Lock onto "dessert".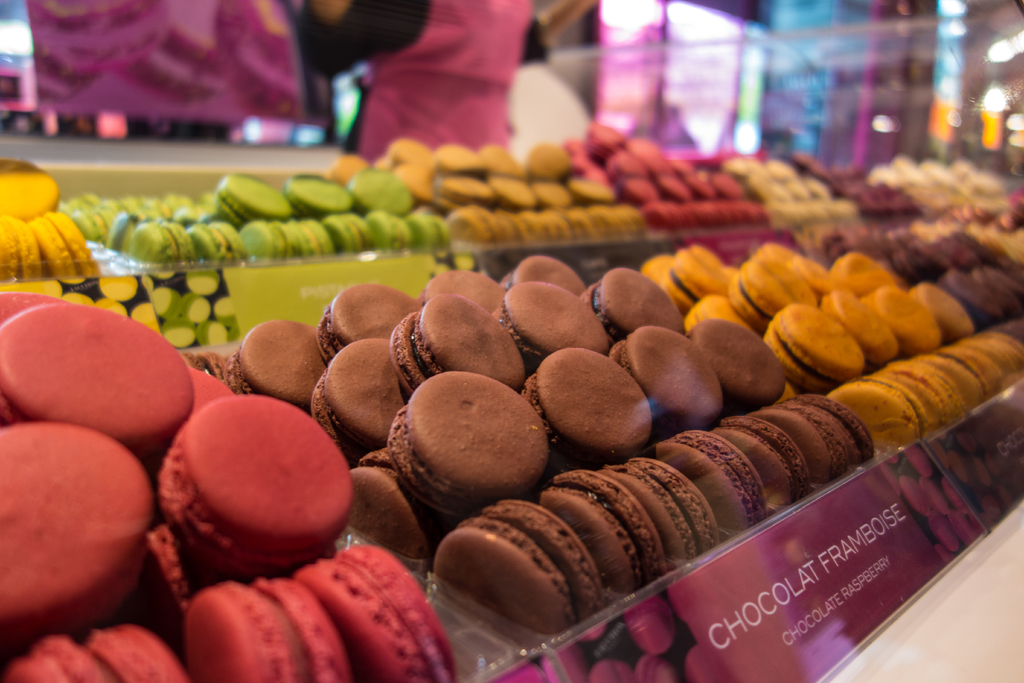
Locked: <bbox>824, 293, 906, 359</bbox>.
